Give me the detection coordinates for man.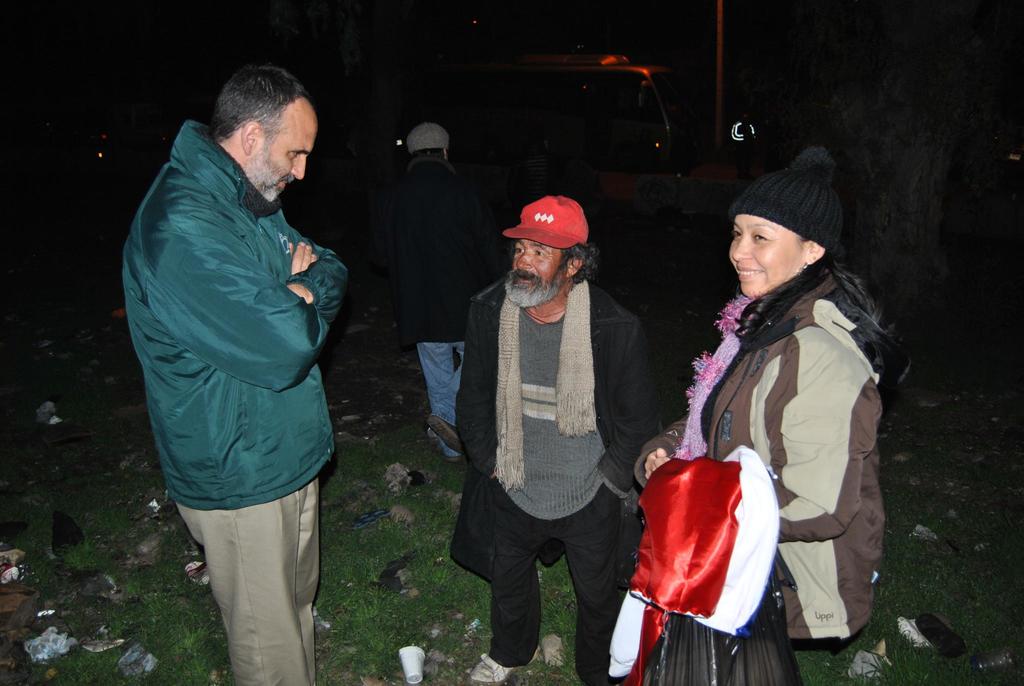
<box>436,187,657,667</box>.
